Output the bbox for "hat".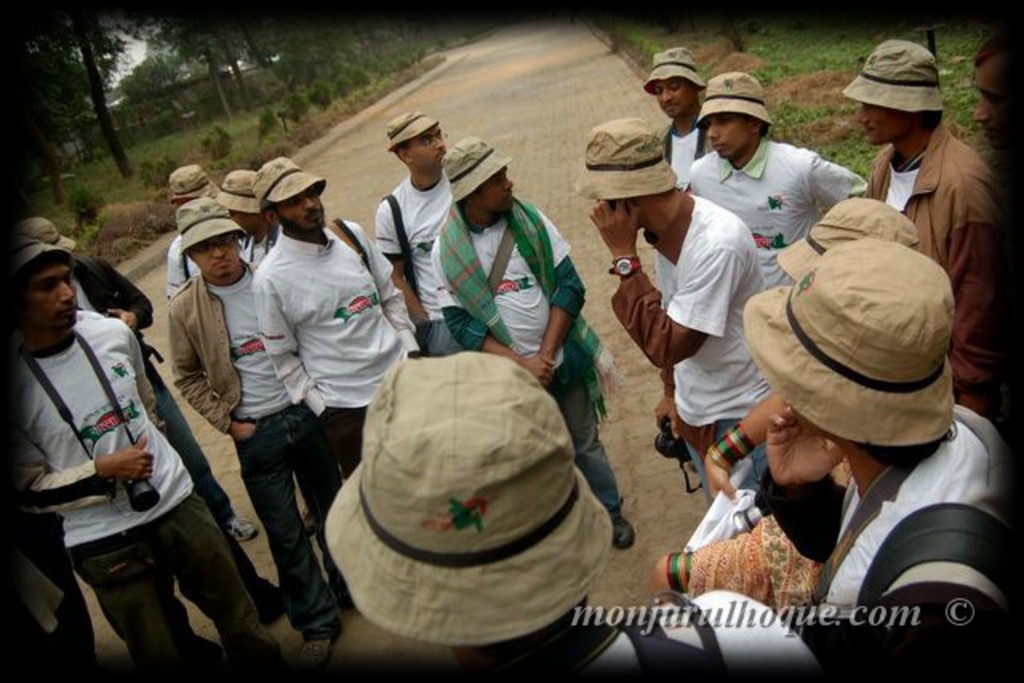
443,134,514,203.
